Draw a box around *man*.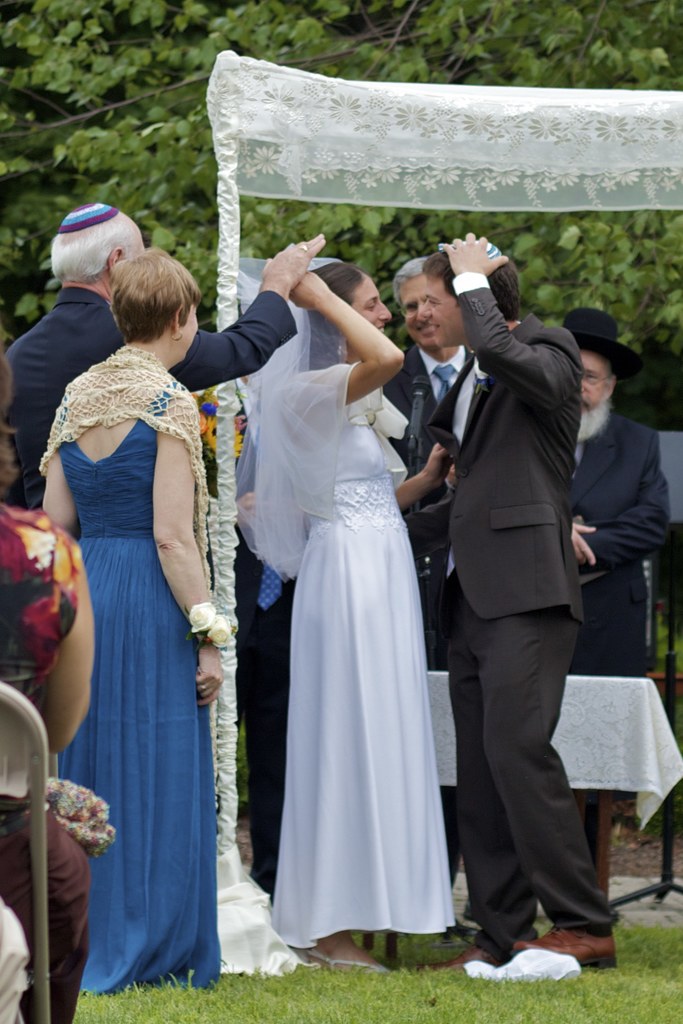
Rect(0, 193, 324, 525).
